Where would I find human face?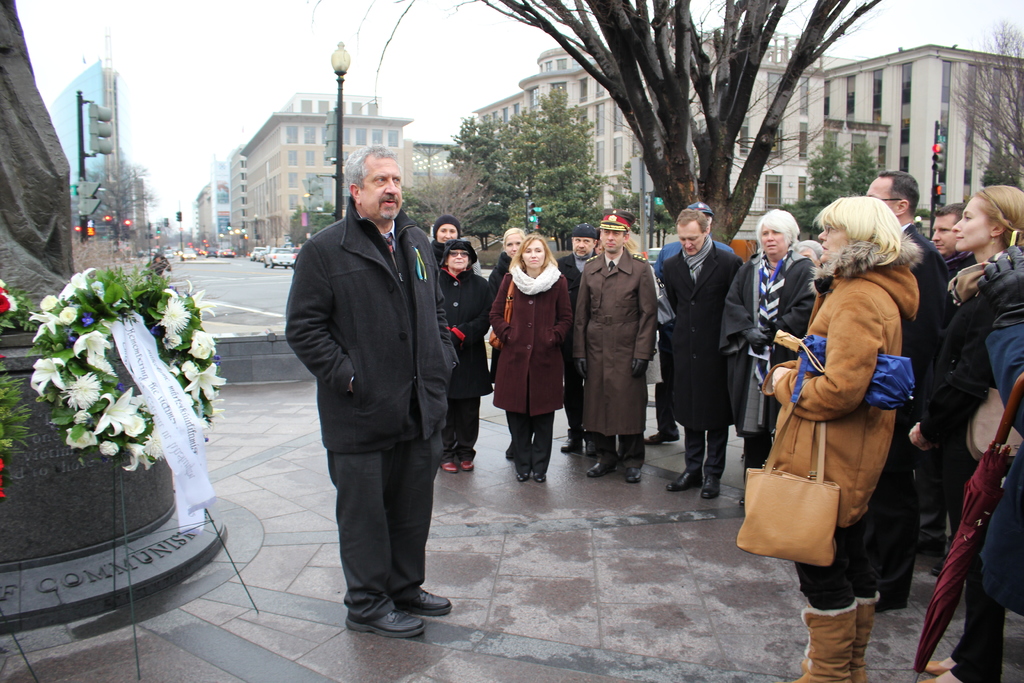
At (x1=506, y1=235, x2=524, y2=257).
